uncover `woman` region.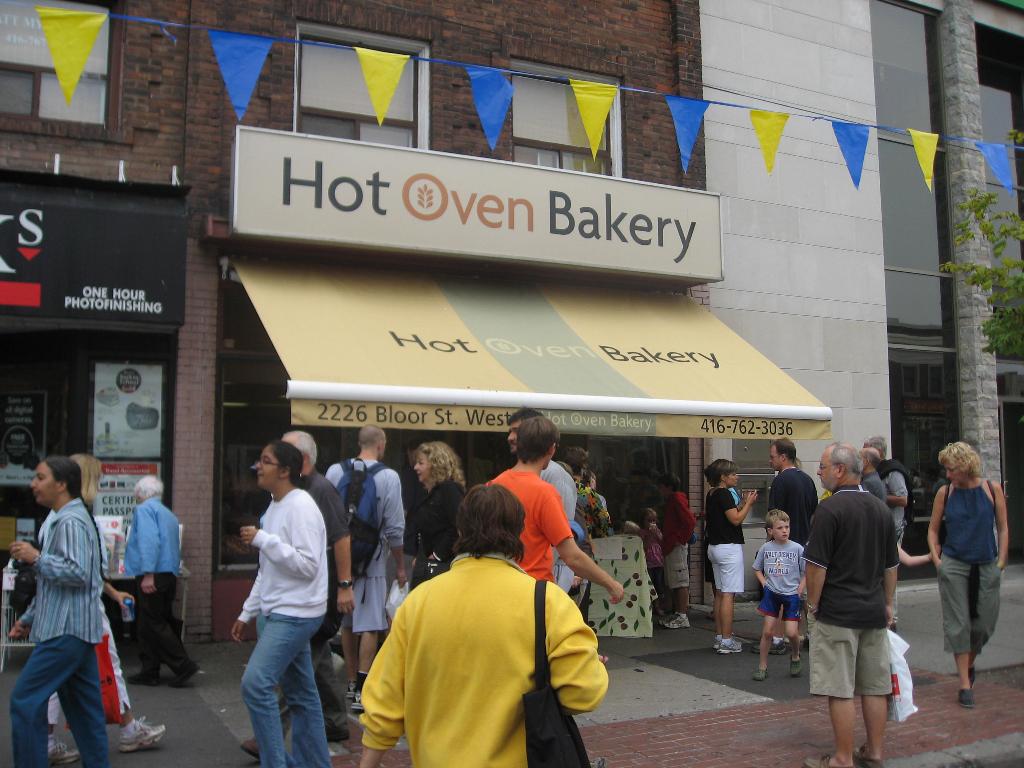
Uncovered: locate(25, 447, 163, 764).
